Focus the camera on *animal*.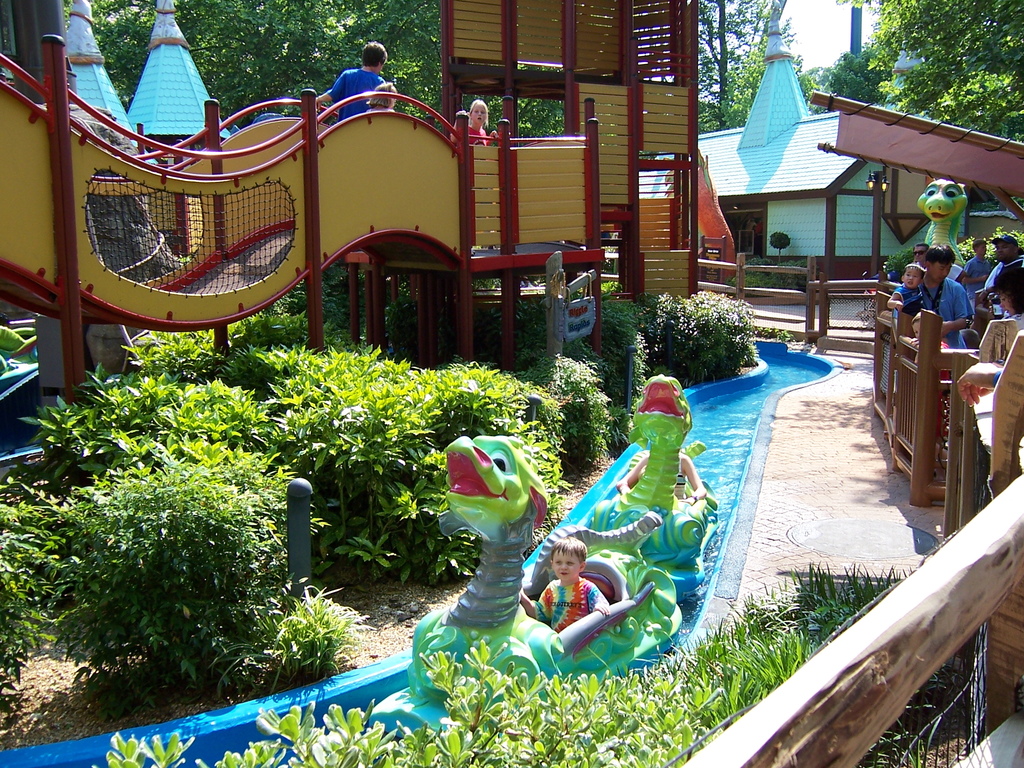
Focus region: left=911, top=180, right=973, bottom=268.
